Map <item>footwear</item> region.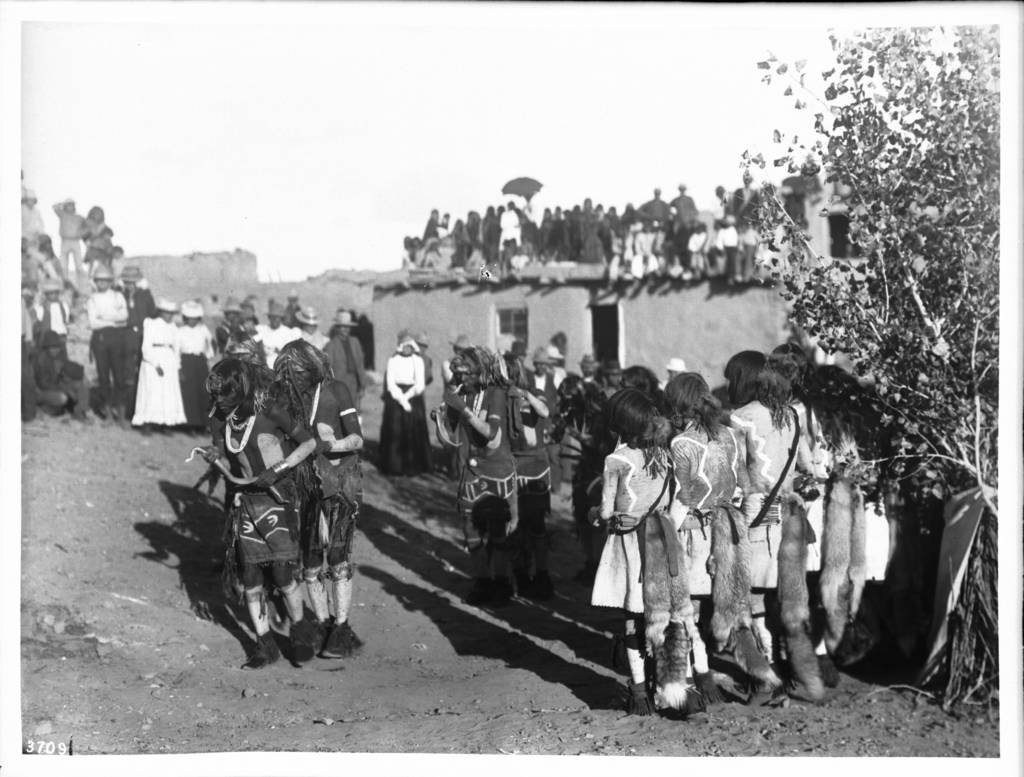
Mapped to {"x1": 465, "y1": 580, "x2": 483, "y2": 607}.
